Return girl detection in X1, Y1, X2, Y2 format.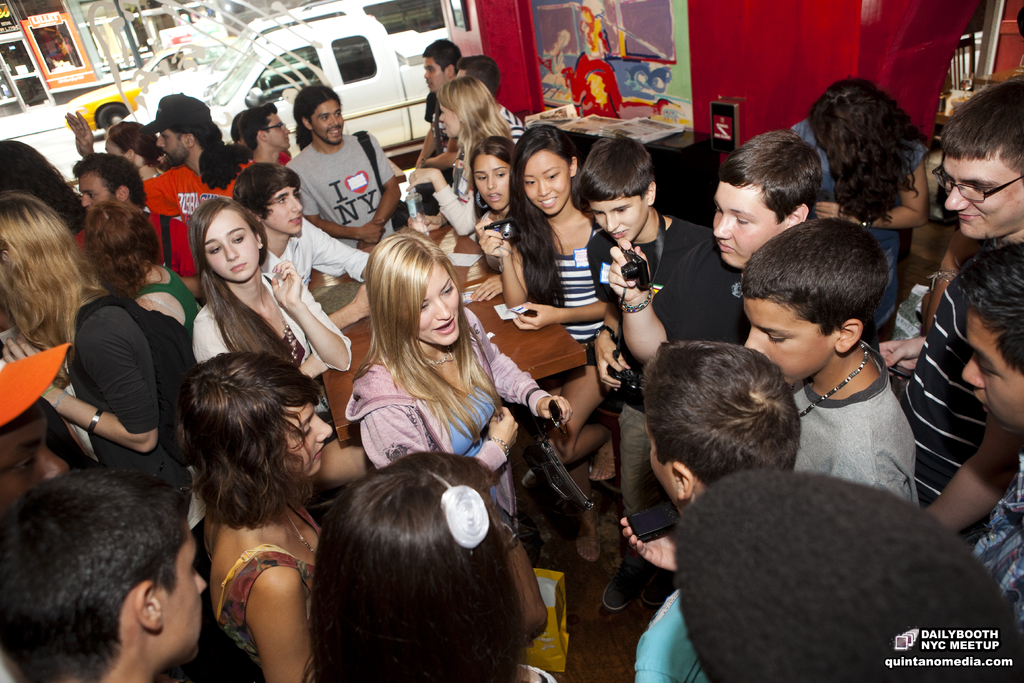
346, 229, 572, 513.
